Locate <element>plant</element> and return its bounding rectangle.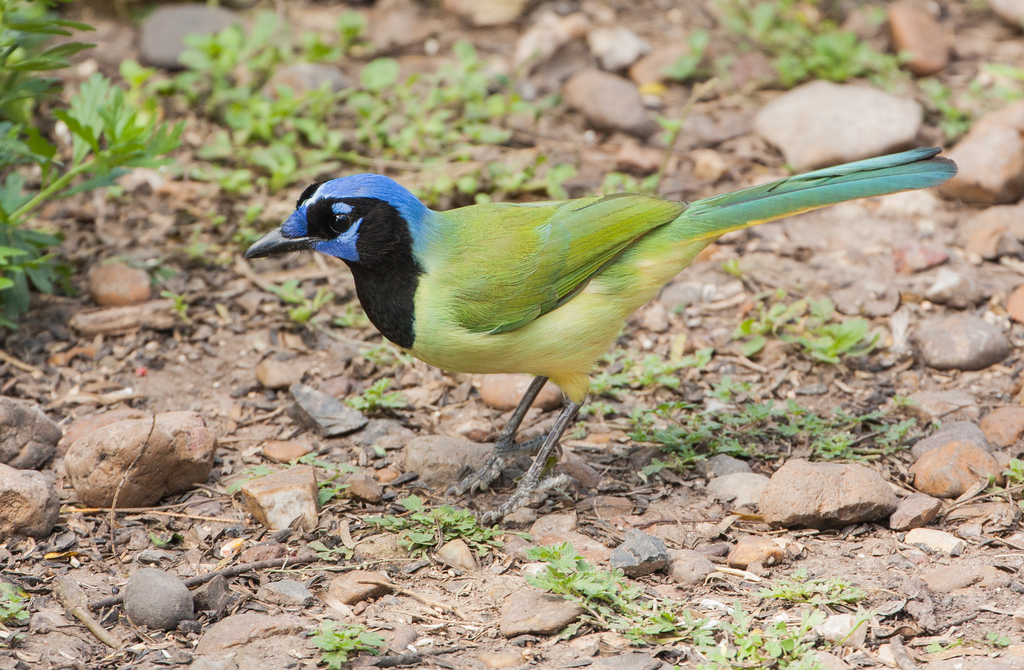
select_region(719, 253, 746, 273).
